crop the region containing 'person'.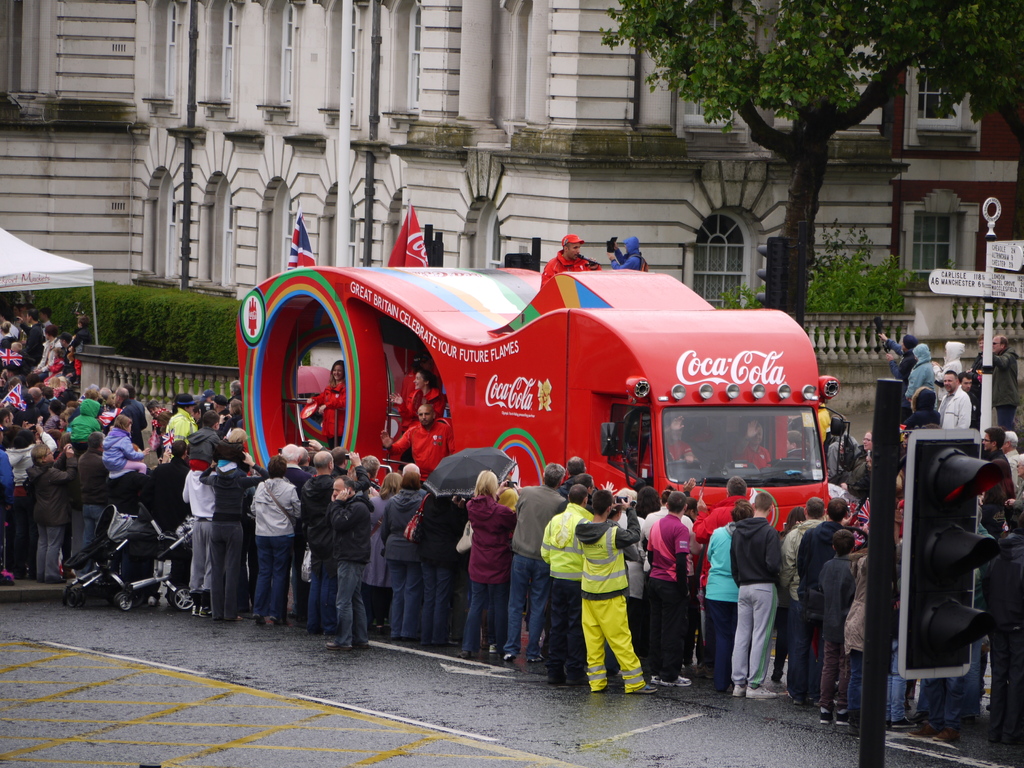
Crop region: pyautogui.locateOnScreen(607, 229, 645, 270).
